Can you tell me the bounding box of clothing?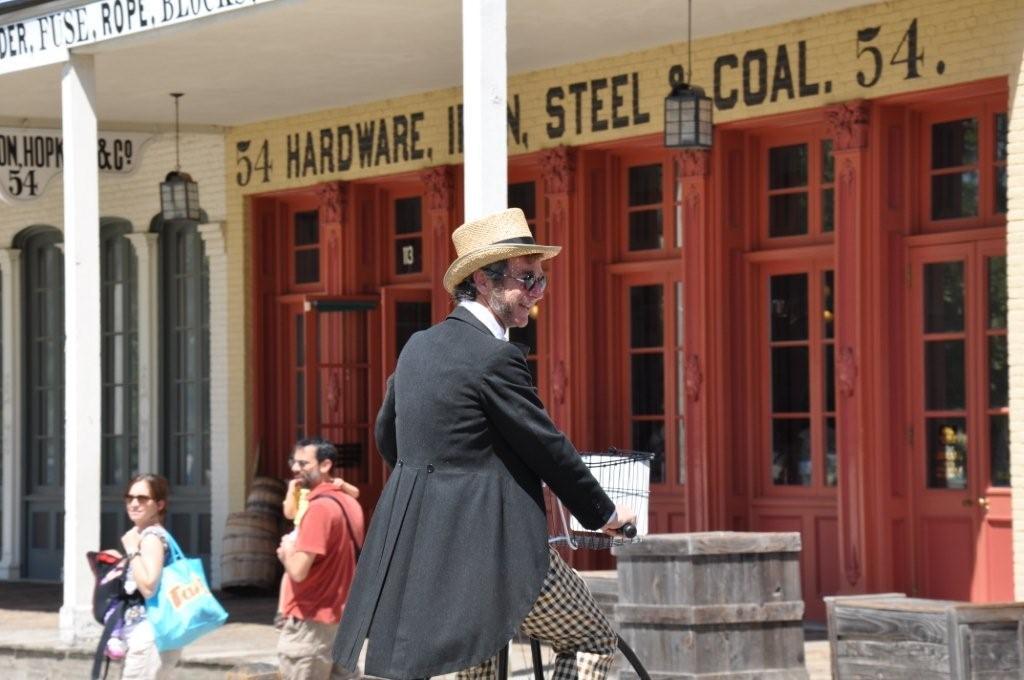
{"x1": 342, "y1": 261, "x2": 619, "y2": 666}.
